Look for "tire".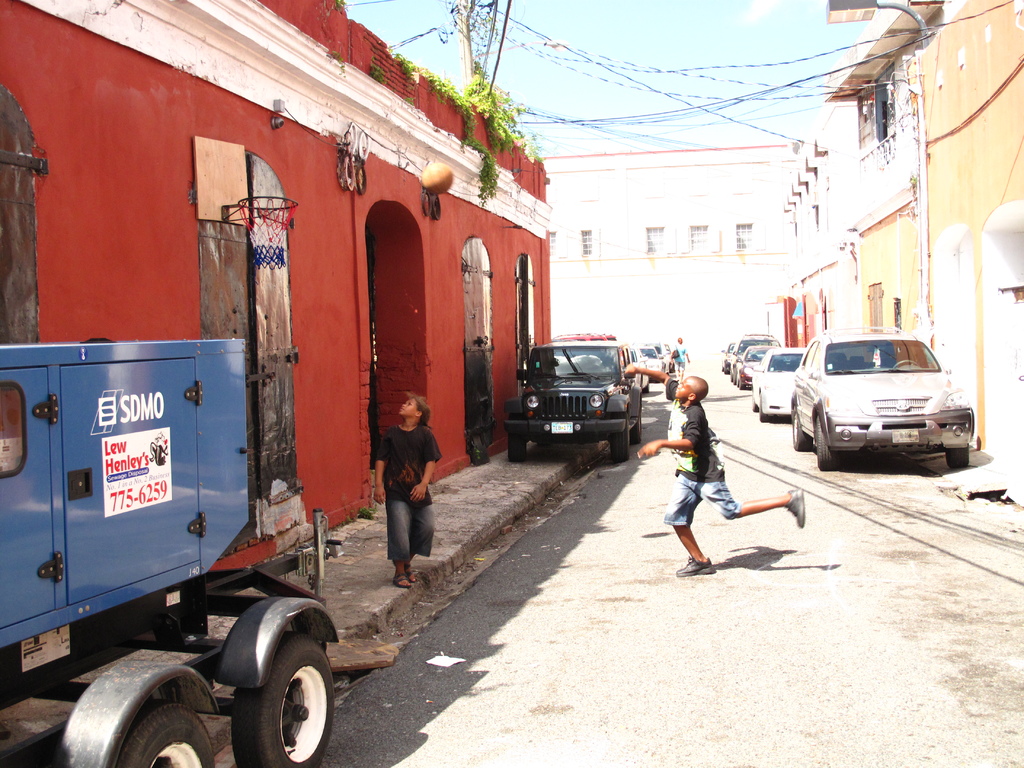
Found: box(947, 444, 970, 468).
